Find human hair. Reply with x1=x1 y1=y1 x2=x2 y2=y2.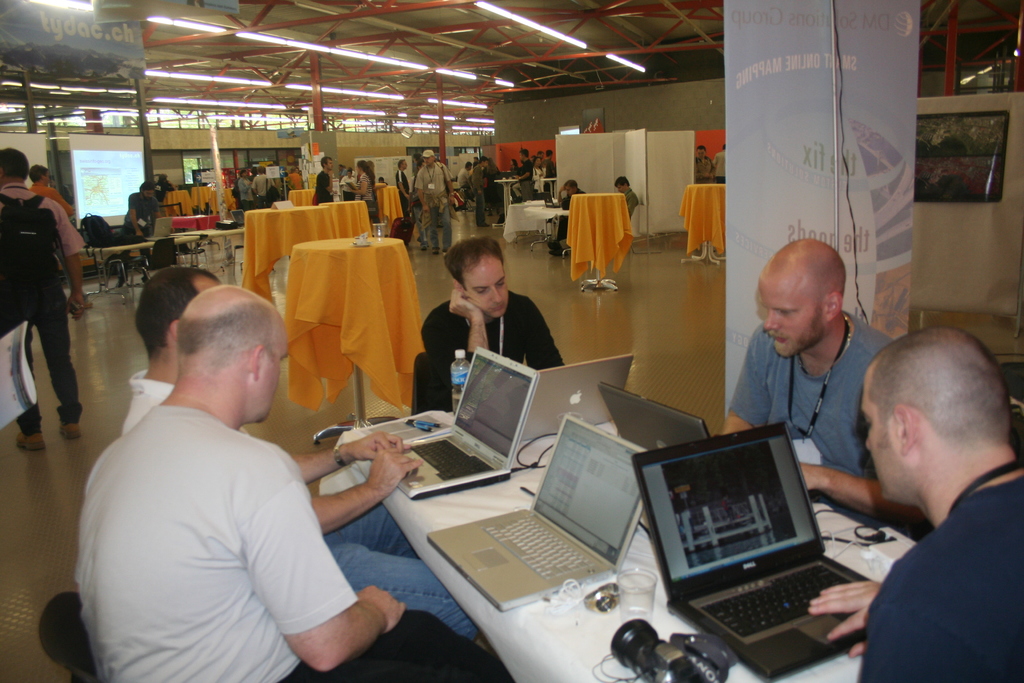
x1=321 y1=157 x2=332 y2=168.
